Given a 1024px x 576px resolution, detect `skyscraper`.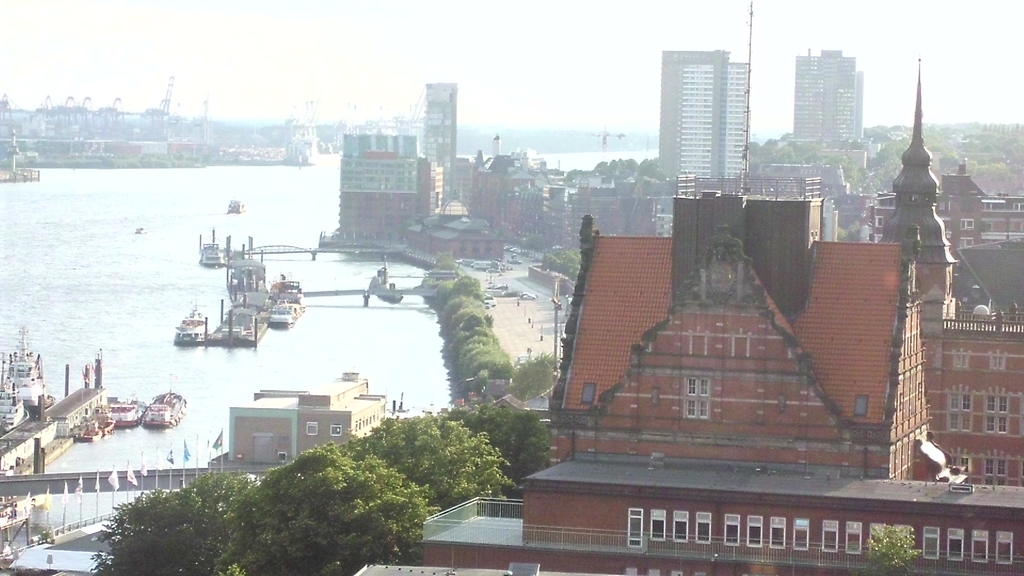
bbox=[657, 38, 776, 216].
